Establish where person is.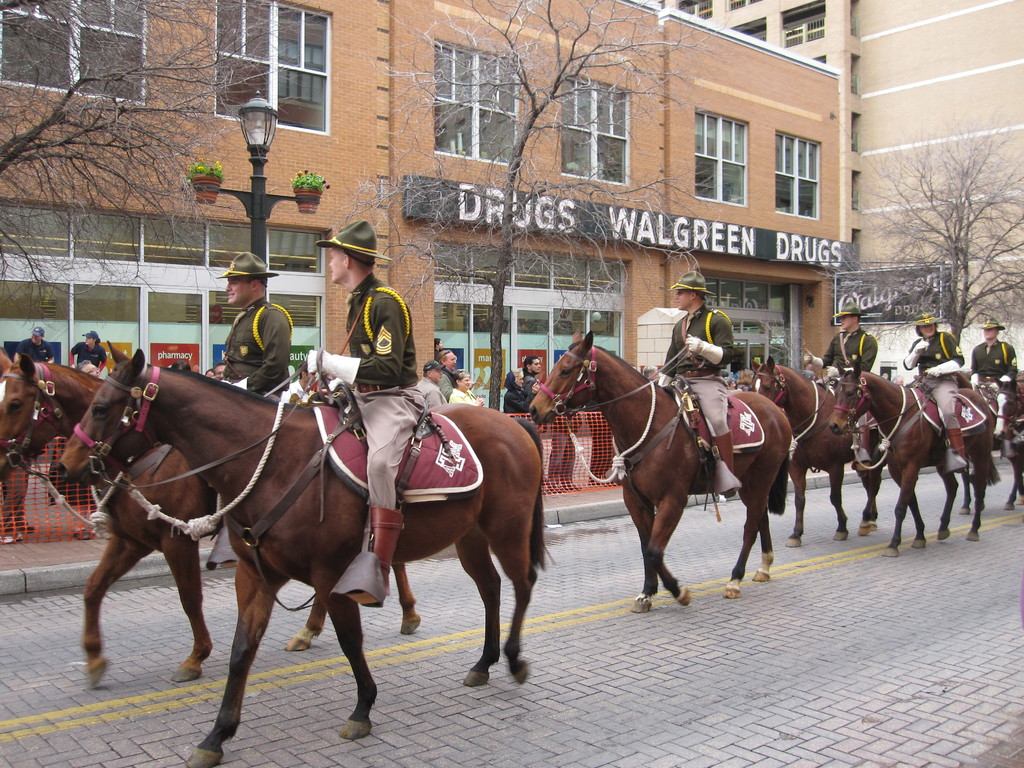
Established at <box>524,358,539,406</box>.
